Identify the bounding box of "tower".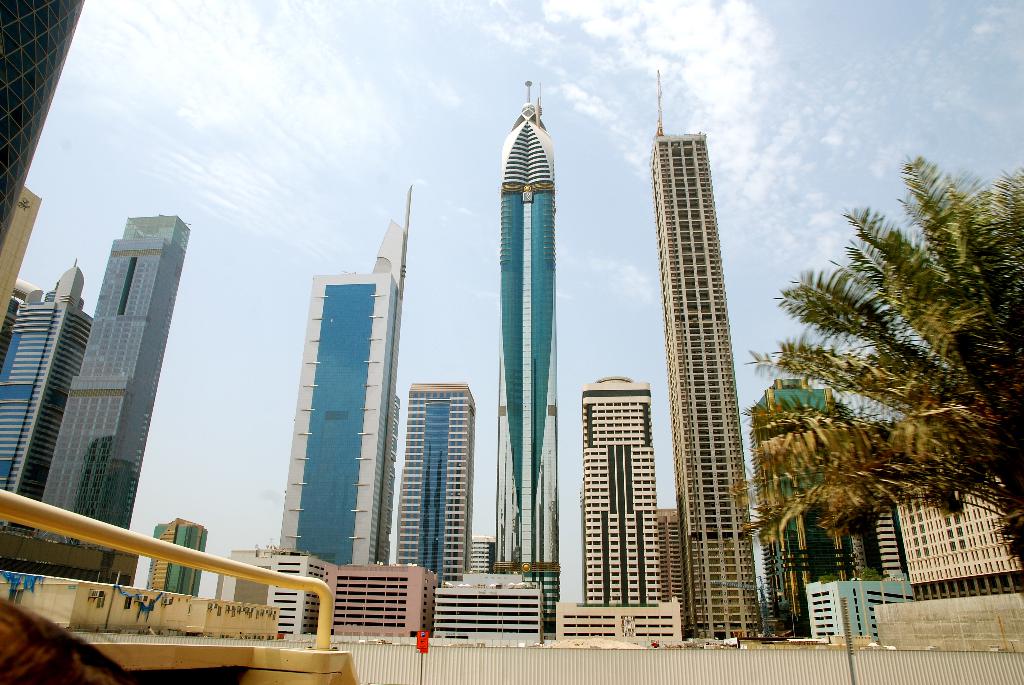
{"x1": 756, "y1": 383, "x2": 840, "y2": 639}.
